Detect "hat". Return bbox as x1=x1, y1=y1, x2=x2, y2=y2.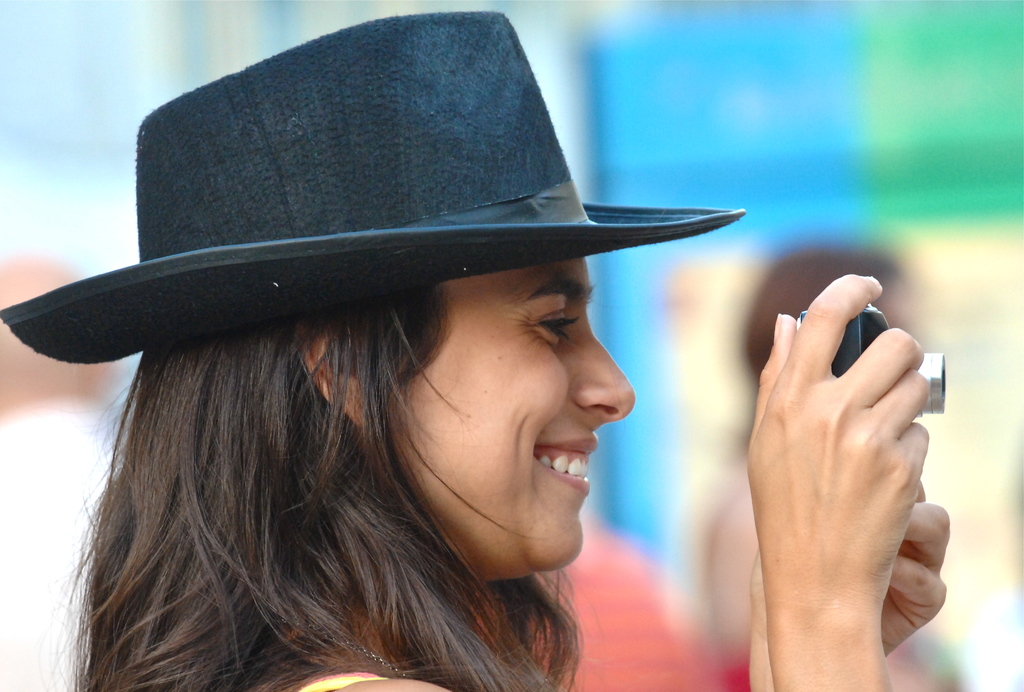
x1=0, y1=7, x2=743, y2=364.
